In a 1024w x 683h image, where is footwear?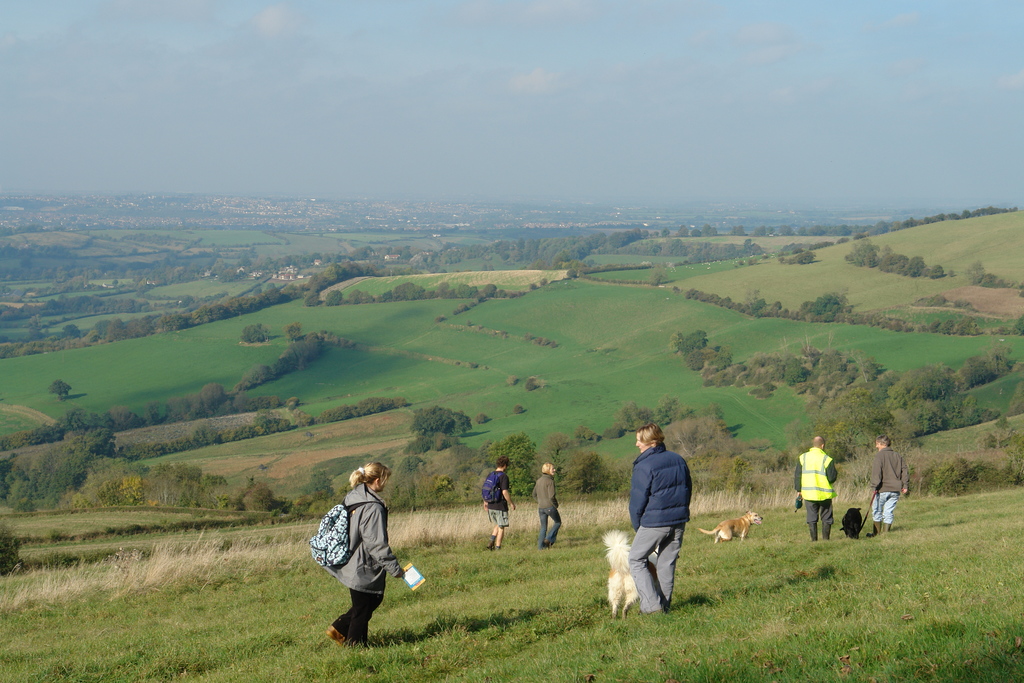
bbox(324, 625, 350, 646).
